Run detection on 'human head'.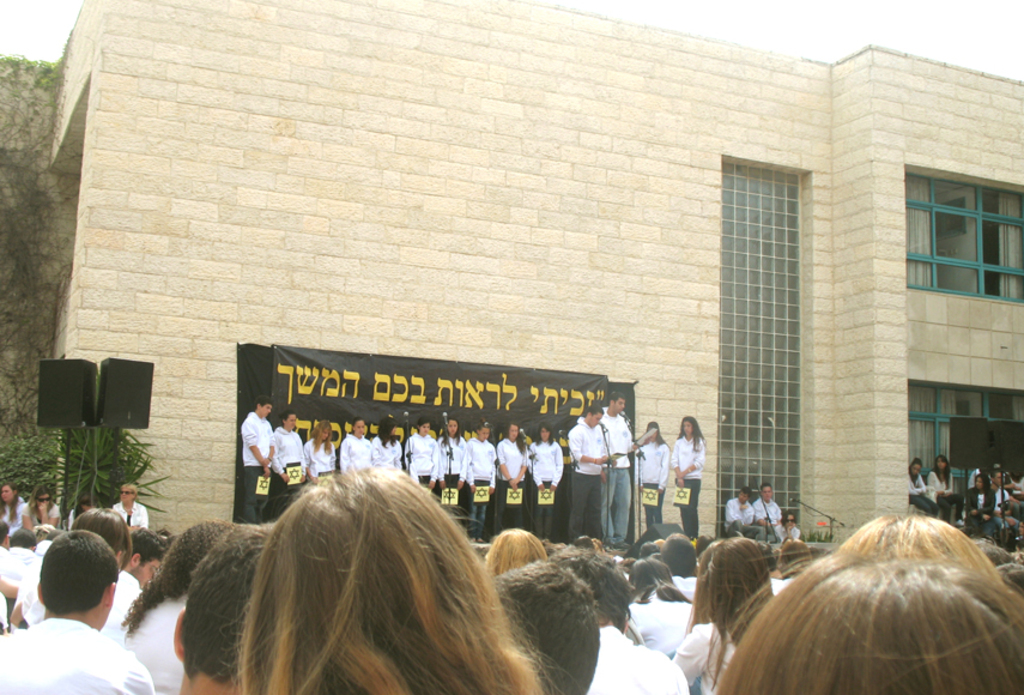
Result: select_region(589, 406, 605, 427).
